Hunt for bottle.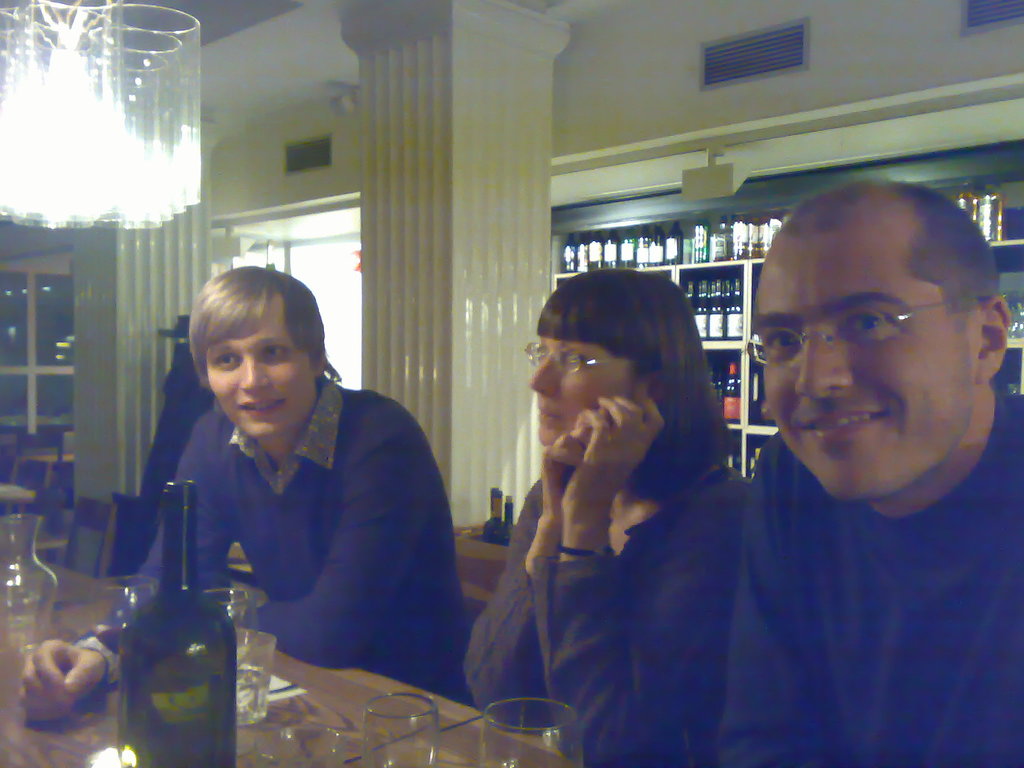
Hunted down at (left=710, top=219, right=735, bottom=267).
